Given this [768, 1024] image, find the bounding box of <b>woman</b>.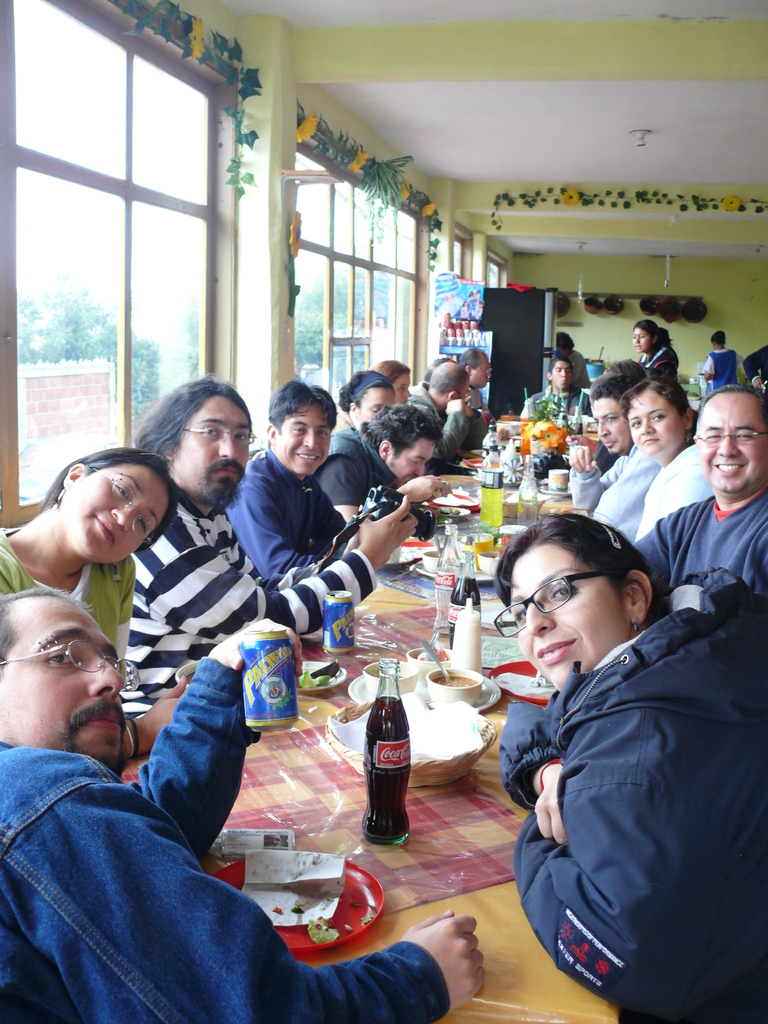
bbox(336, 369, 391, 433).
